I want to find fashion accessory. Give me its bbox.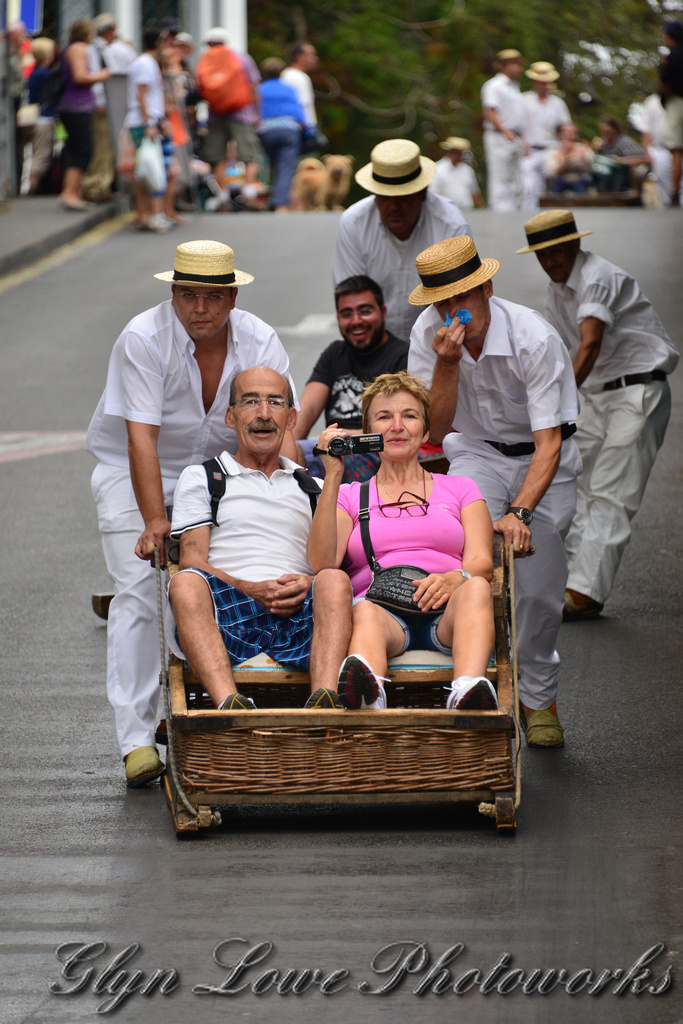
(x1=489, y1=44, x2=528, y2=70).
